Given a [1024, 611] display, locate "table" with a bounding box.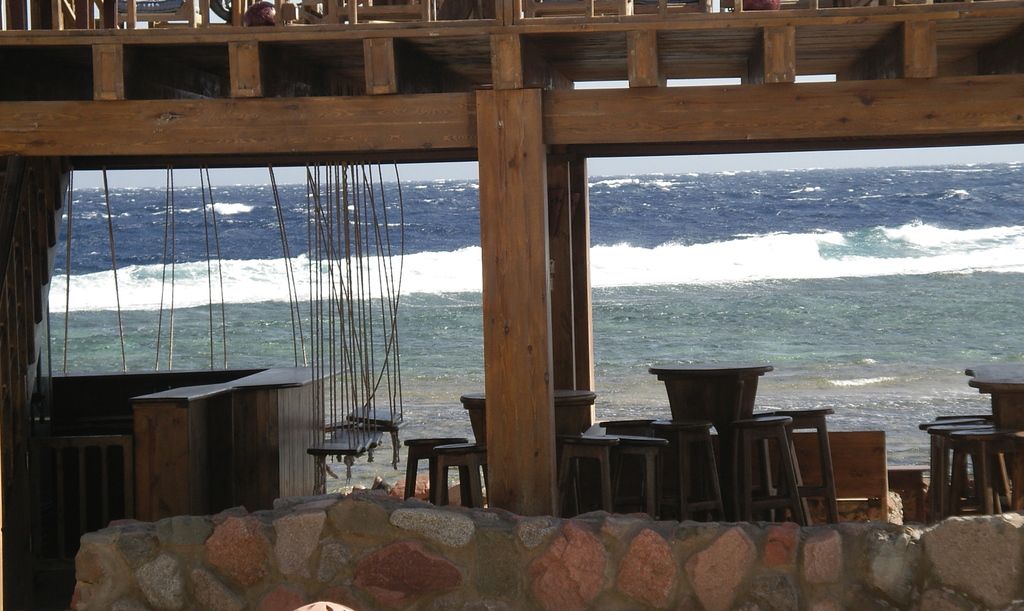
Located: 647, 356, 769, 522.
